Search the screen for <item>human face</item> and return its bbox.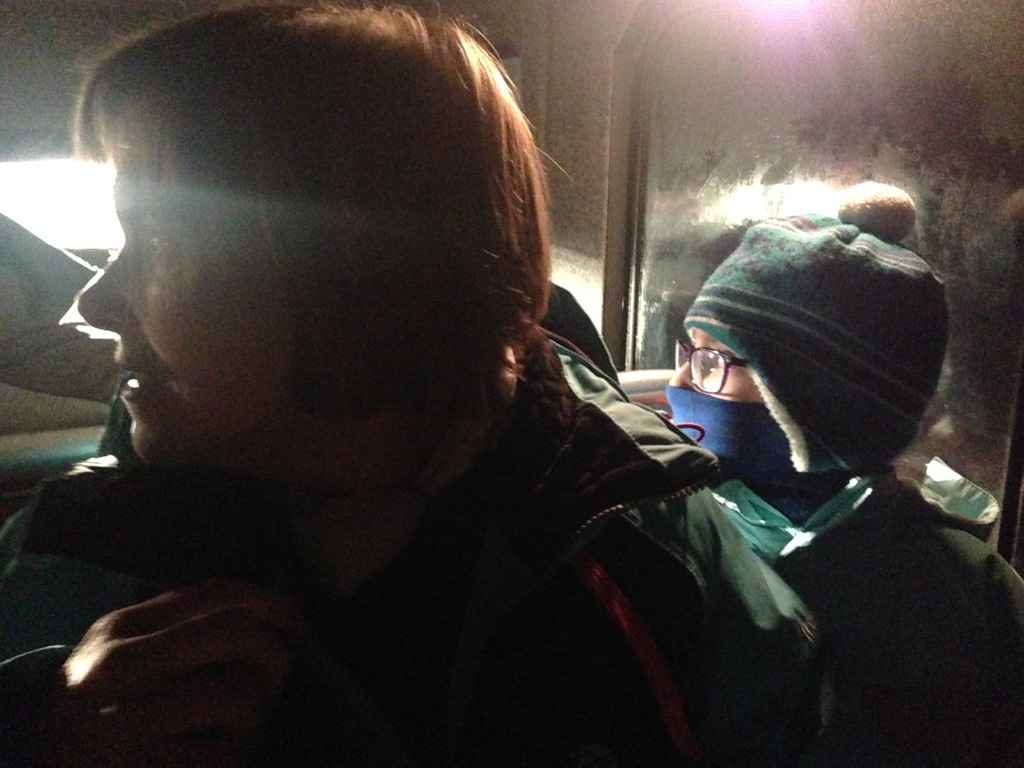
Found: (x1=668, y1=331, x2=765, y2=405).
